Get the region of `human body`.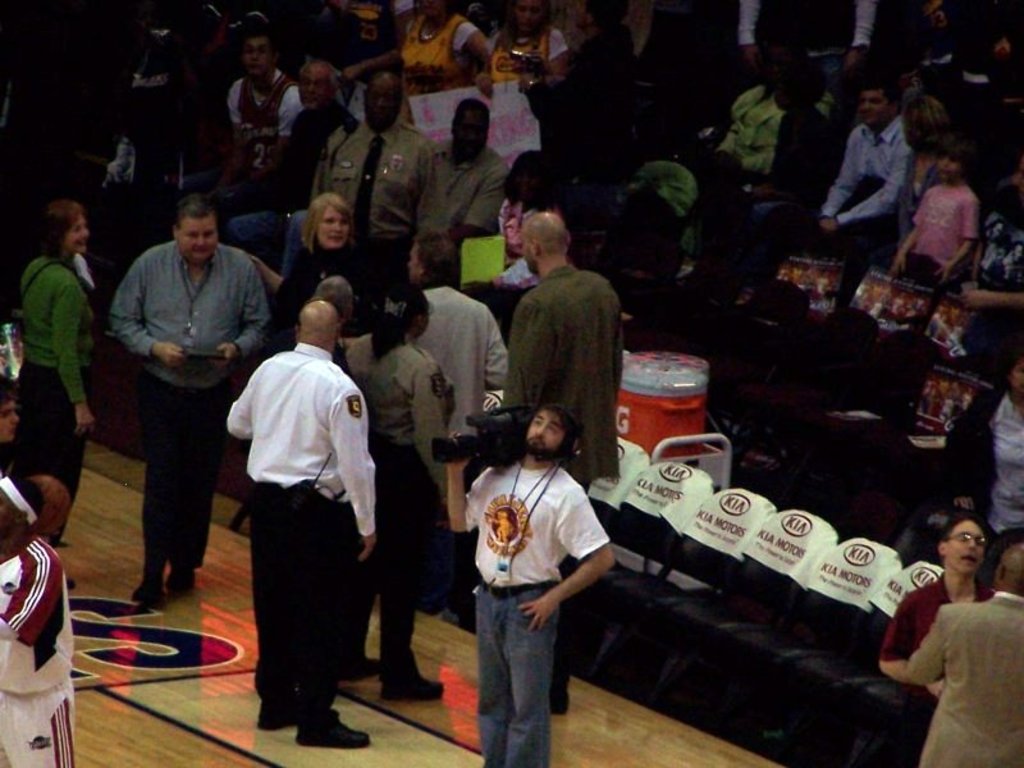
(left=443, top=445, right=617, bottom=767).
